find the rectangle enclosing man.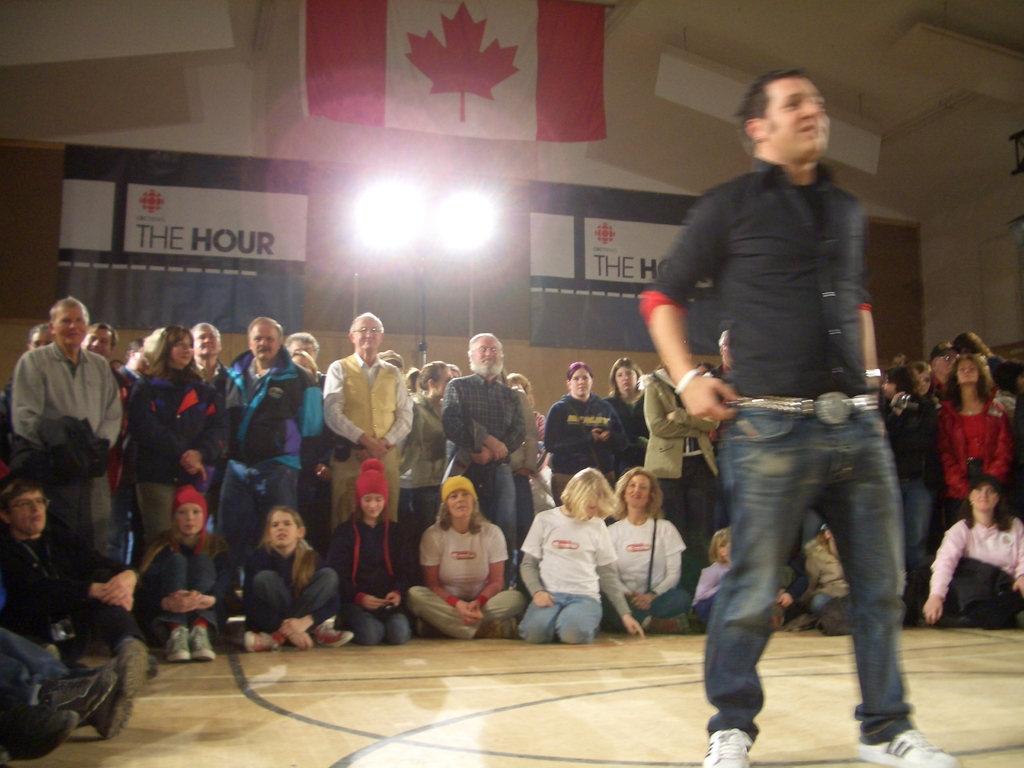
region(189, 323, 243, 490).
